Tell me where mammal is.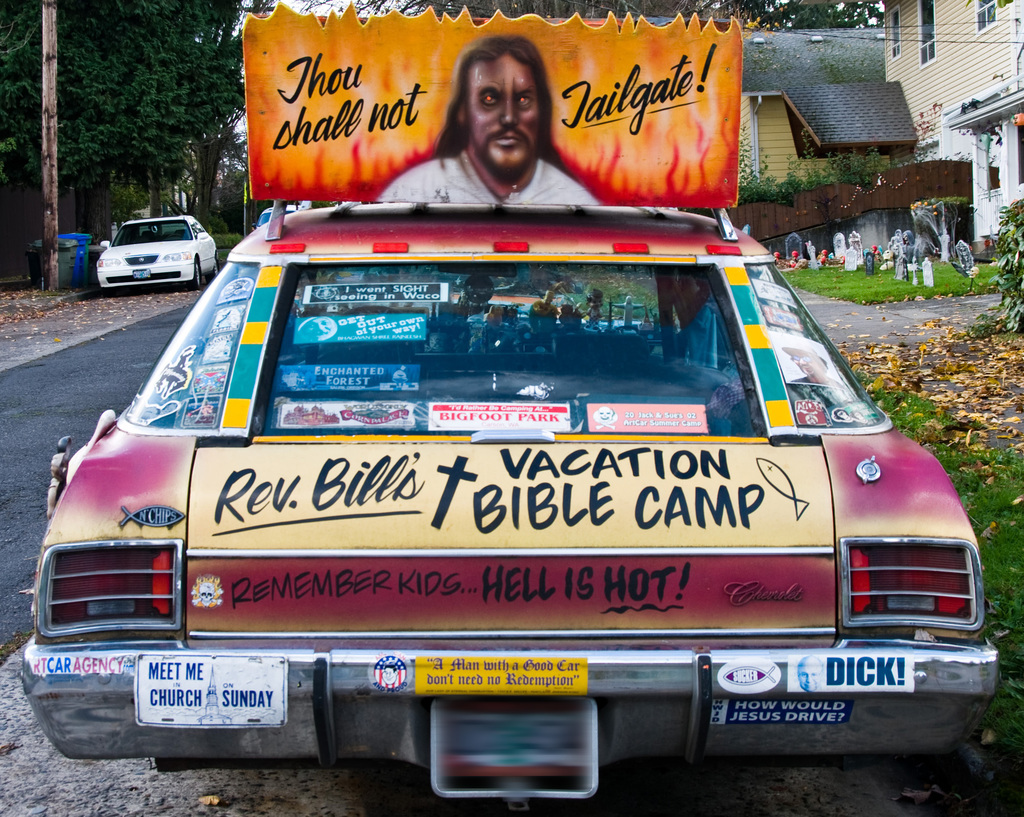
mammal is at l=406, t=28, r=586, b=220.
